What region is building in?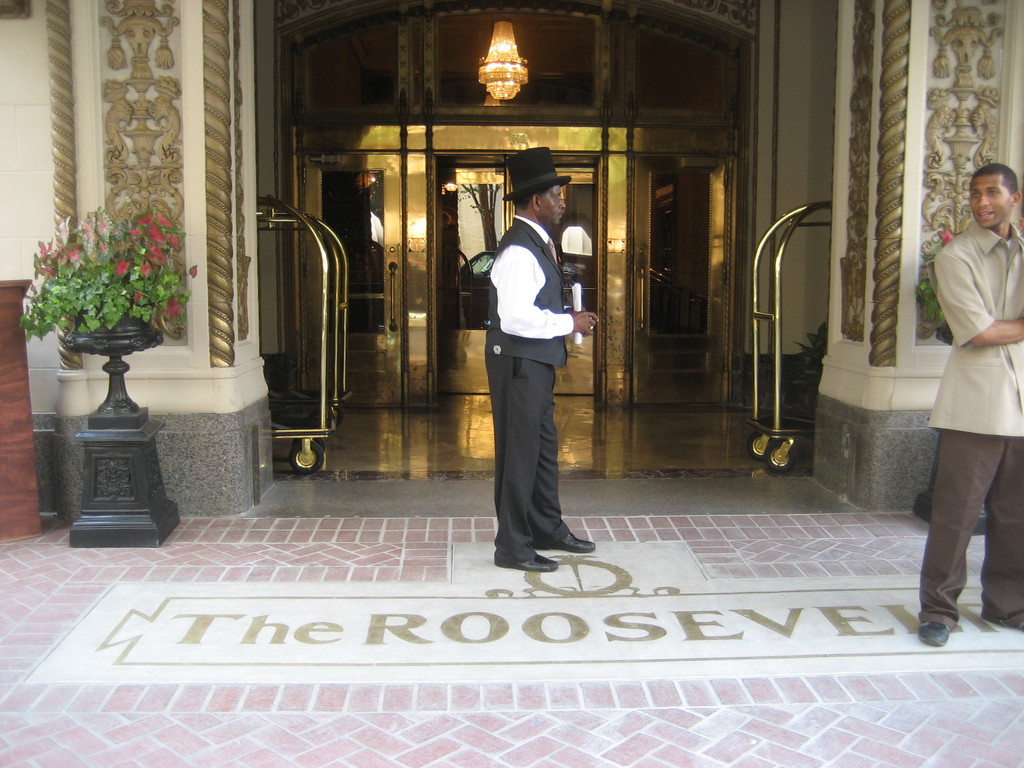
box(0, 0, 1023, 516).
